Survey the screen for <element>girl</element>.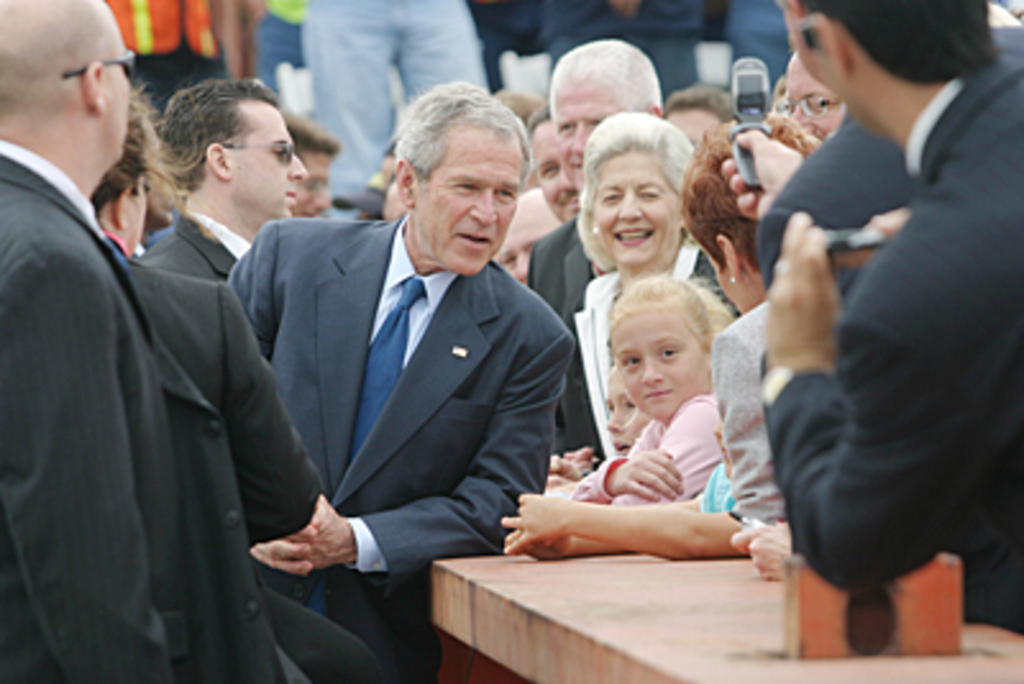
Survey found: {"x1": 566, "y1": 274, "x2": 735, "y2": 502}.
